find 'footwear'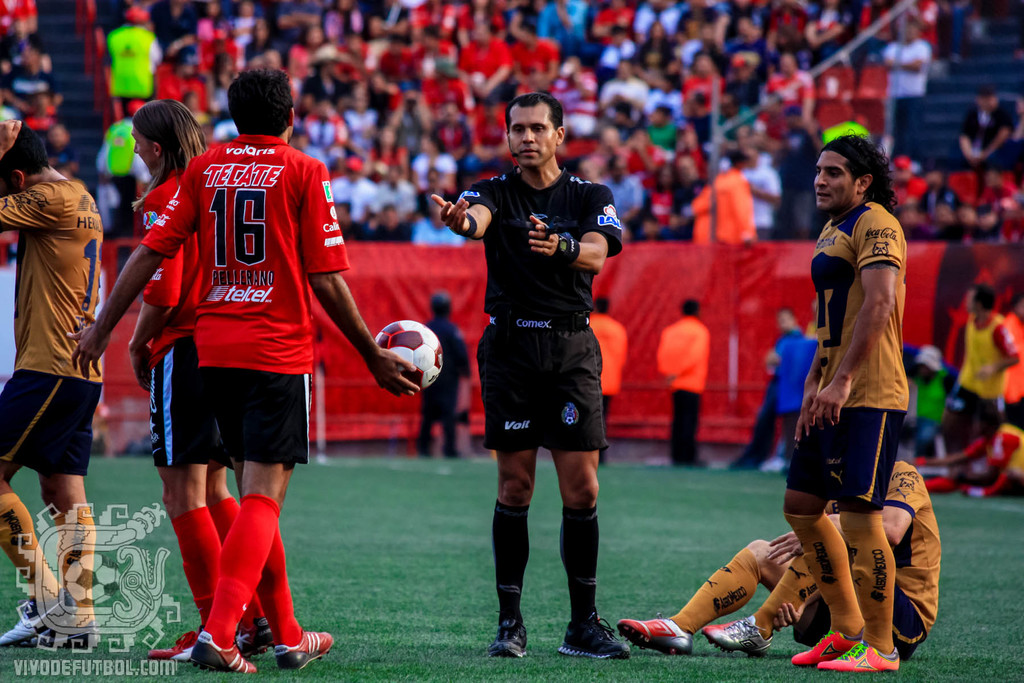
{"x1": 148, "y1": 630, "x2": 202, "y2": 659}
